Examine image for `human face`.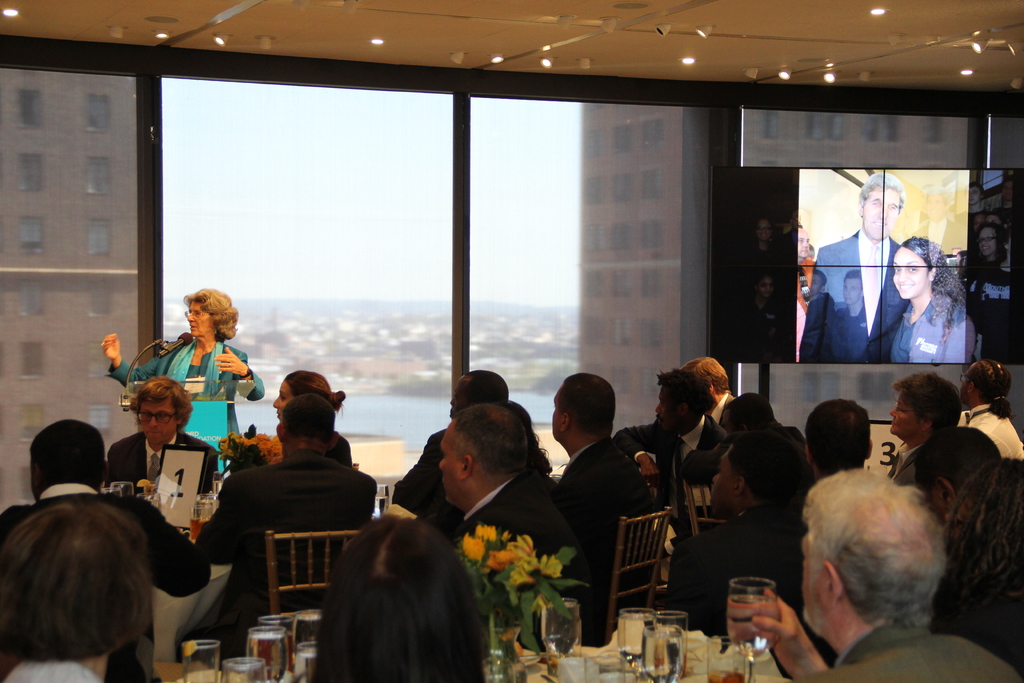
Examination result: [x1=976, y1=228, x2=997, y2=257].
